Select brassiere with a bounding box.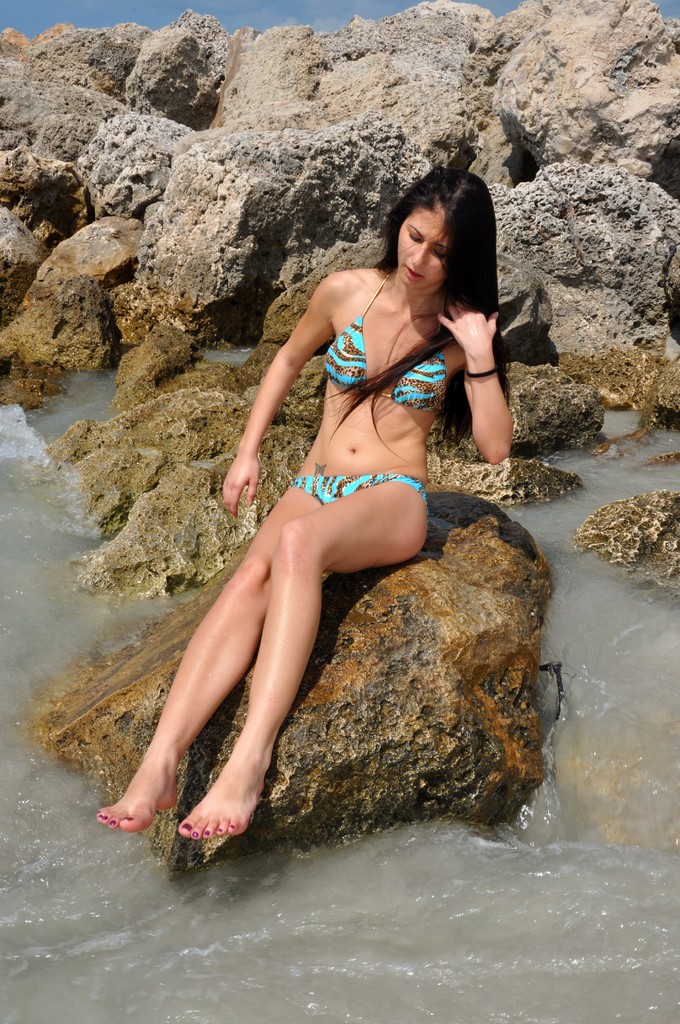
<box>323,270,448,415</box>.
